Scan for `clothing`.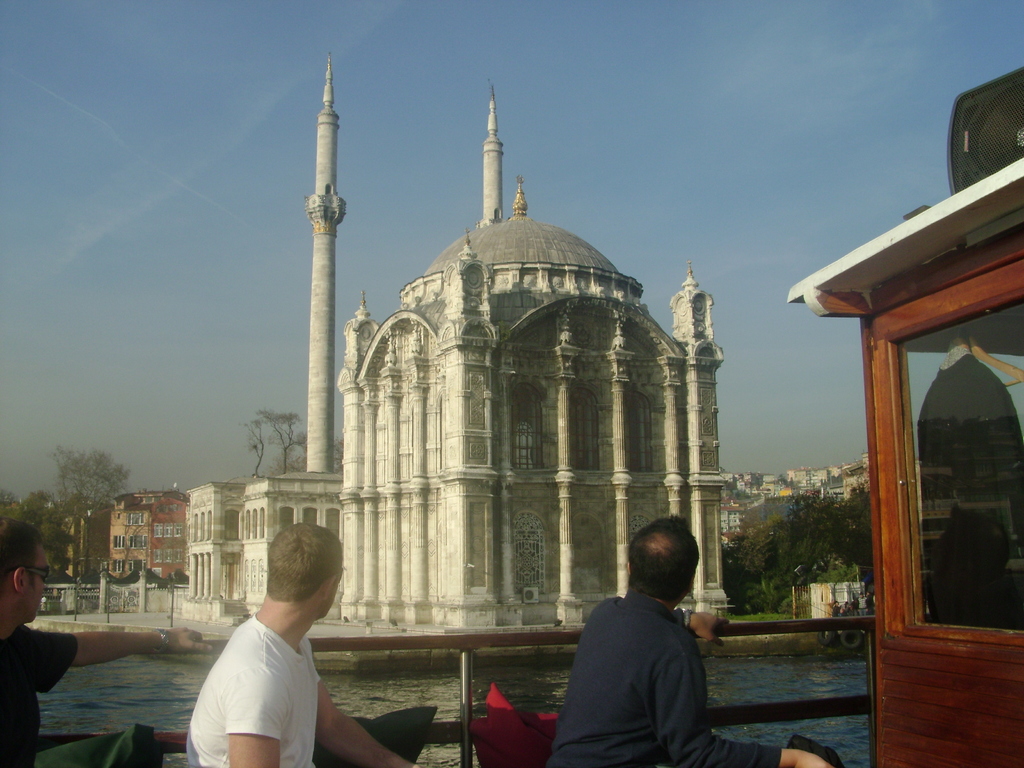
Scan result: 188/616/318/767.
